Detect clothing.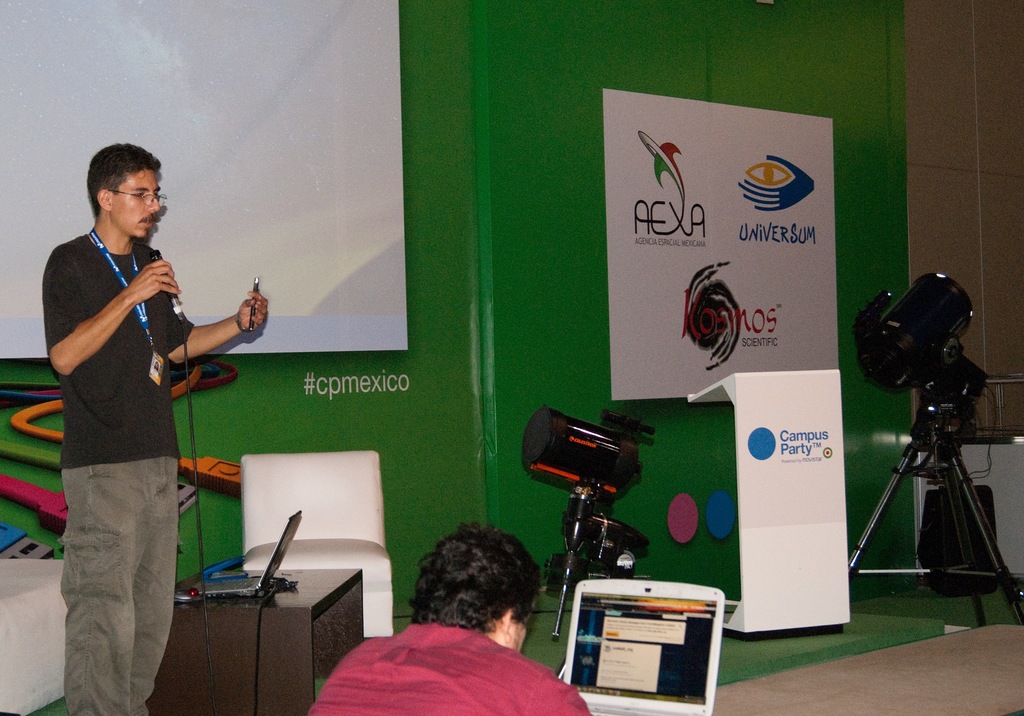
Detected at bbox(309, 626, 596, 715).
